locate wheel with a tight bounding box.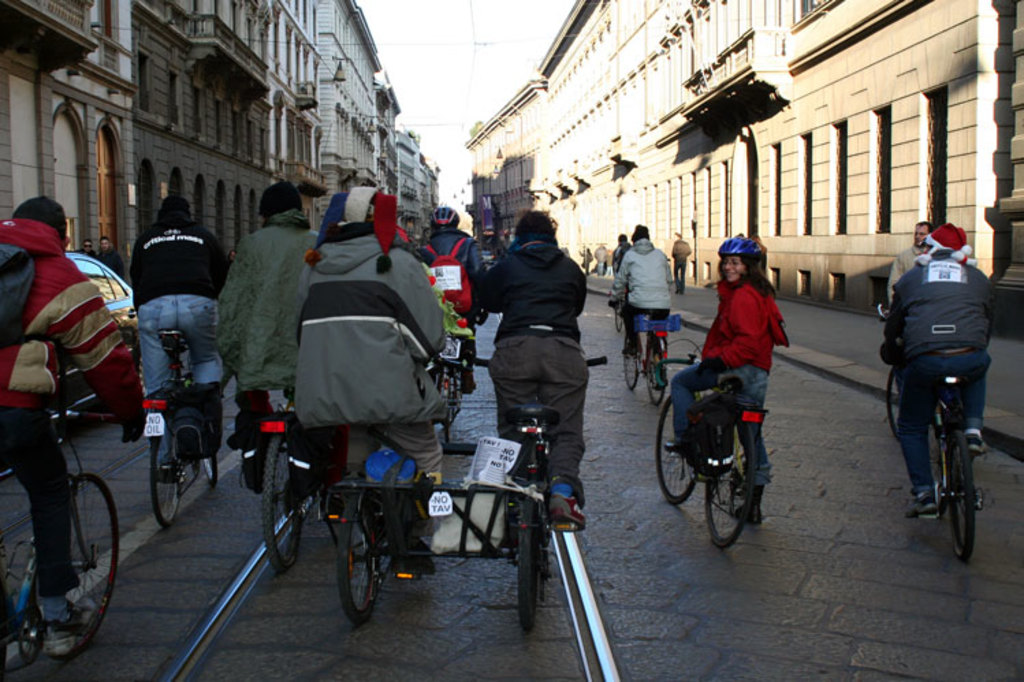
(649,349,663,403).
